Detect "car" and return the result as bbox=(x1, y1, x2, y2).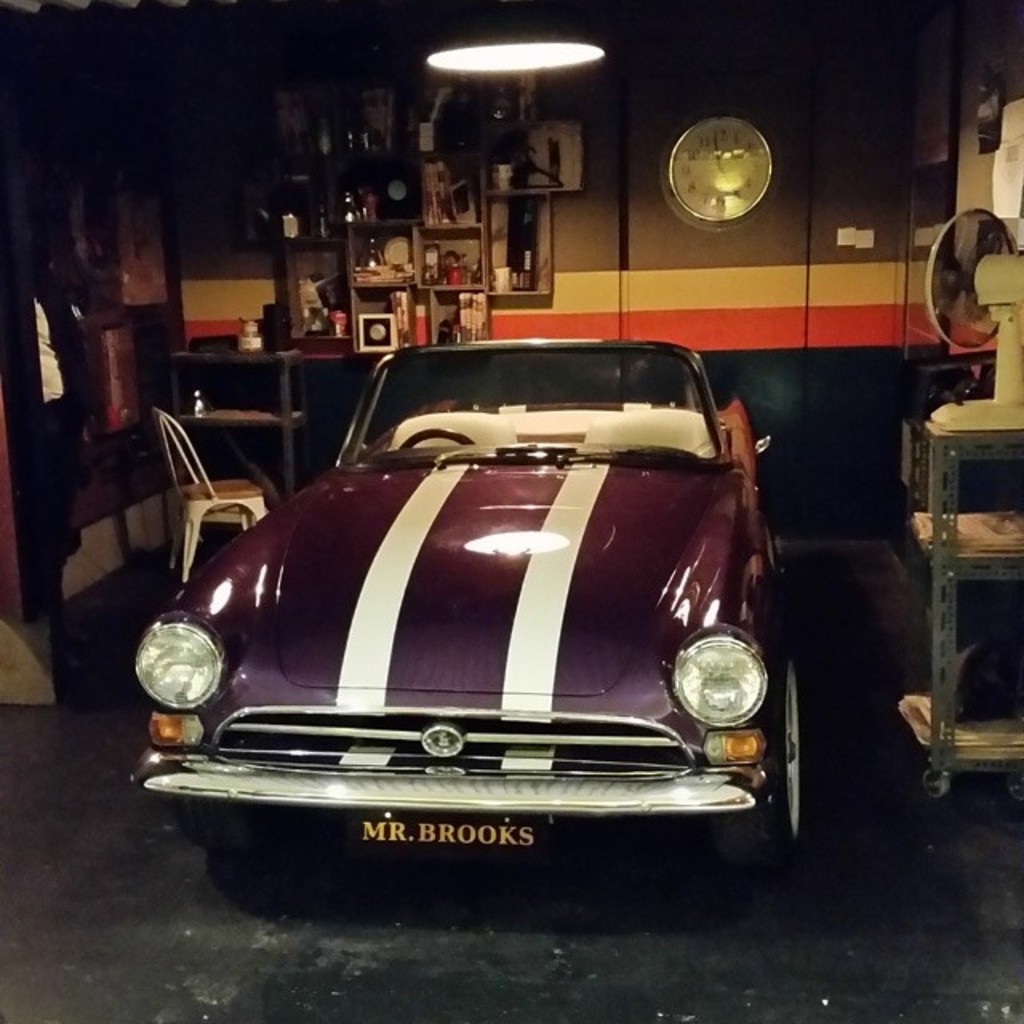
bbox=(139, 309, 805, 882).
